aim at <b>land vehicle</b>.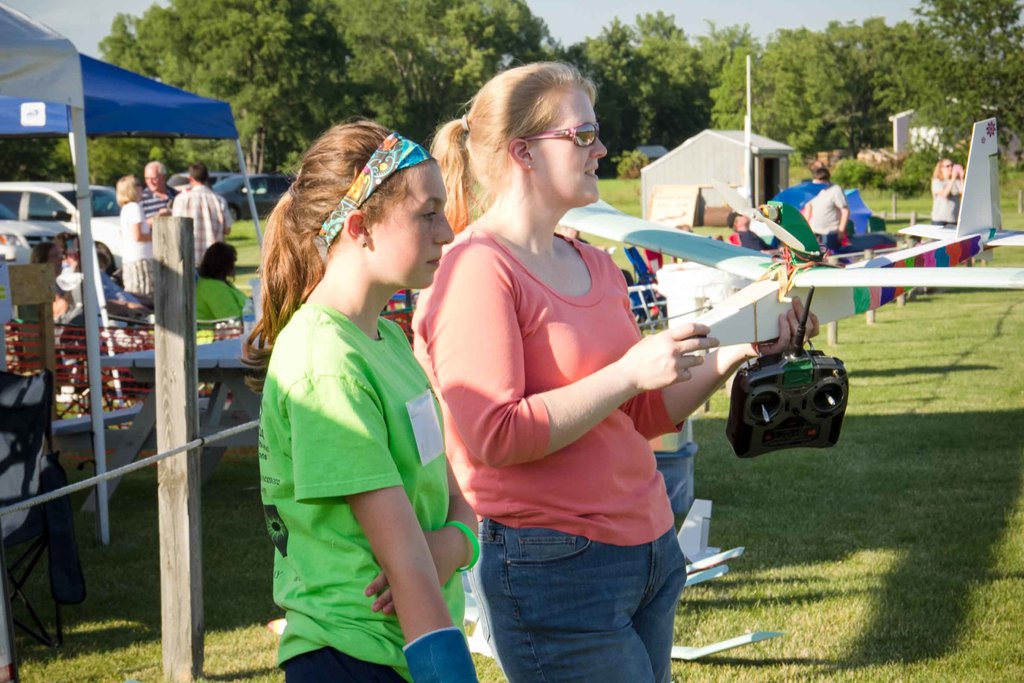
Aimed at <bbox>1, 184, 124, 283</bbox>.
